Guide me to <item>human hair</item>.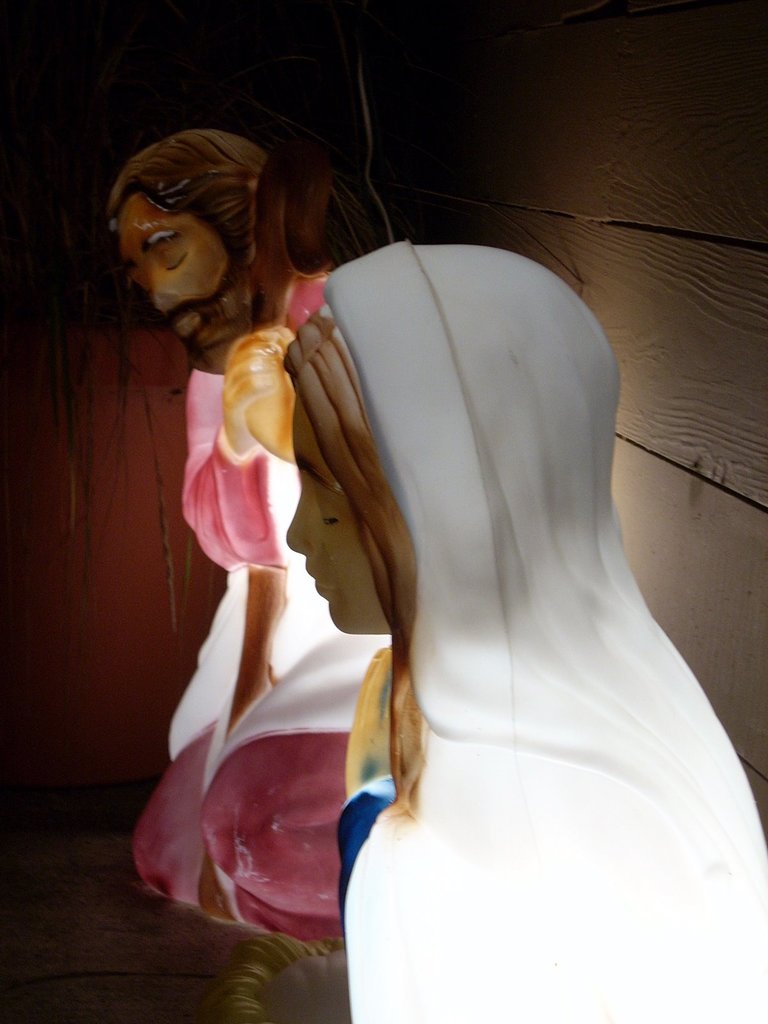
Guidance: BBox(104, 127, 347, 321).
